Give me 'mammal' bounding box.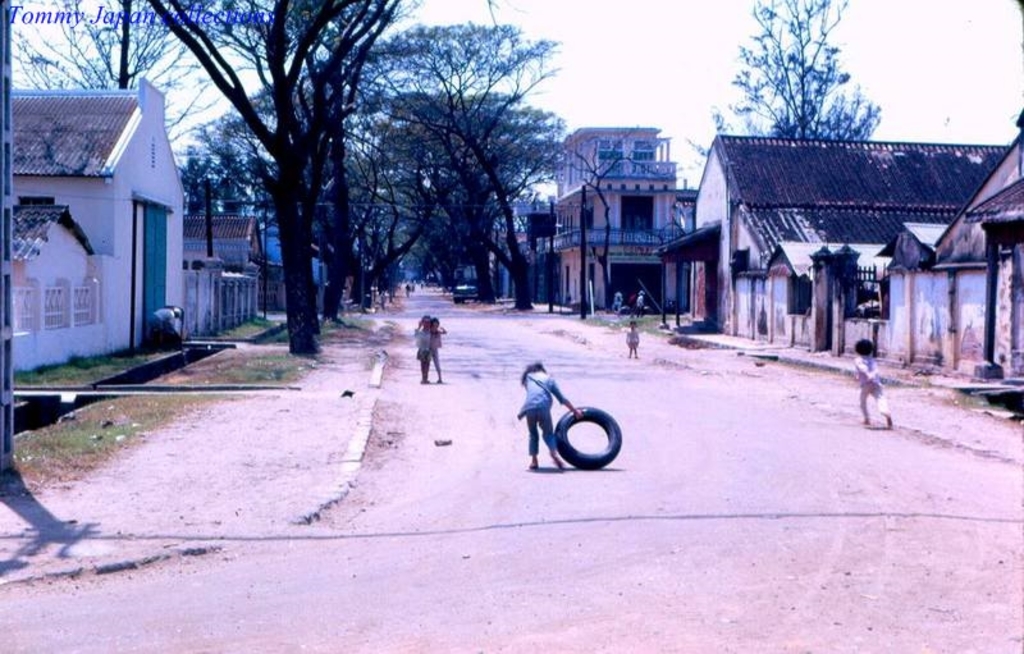
<bbox>512, 361, 598, 470</bbox>.
